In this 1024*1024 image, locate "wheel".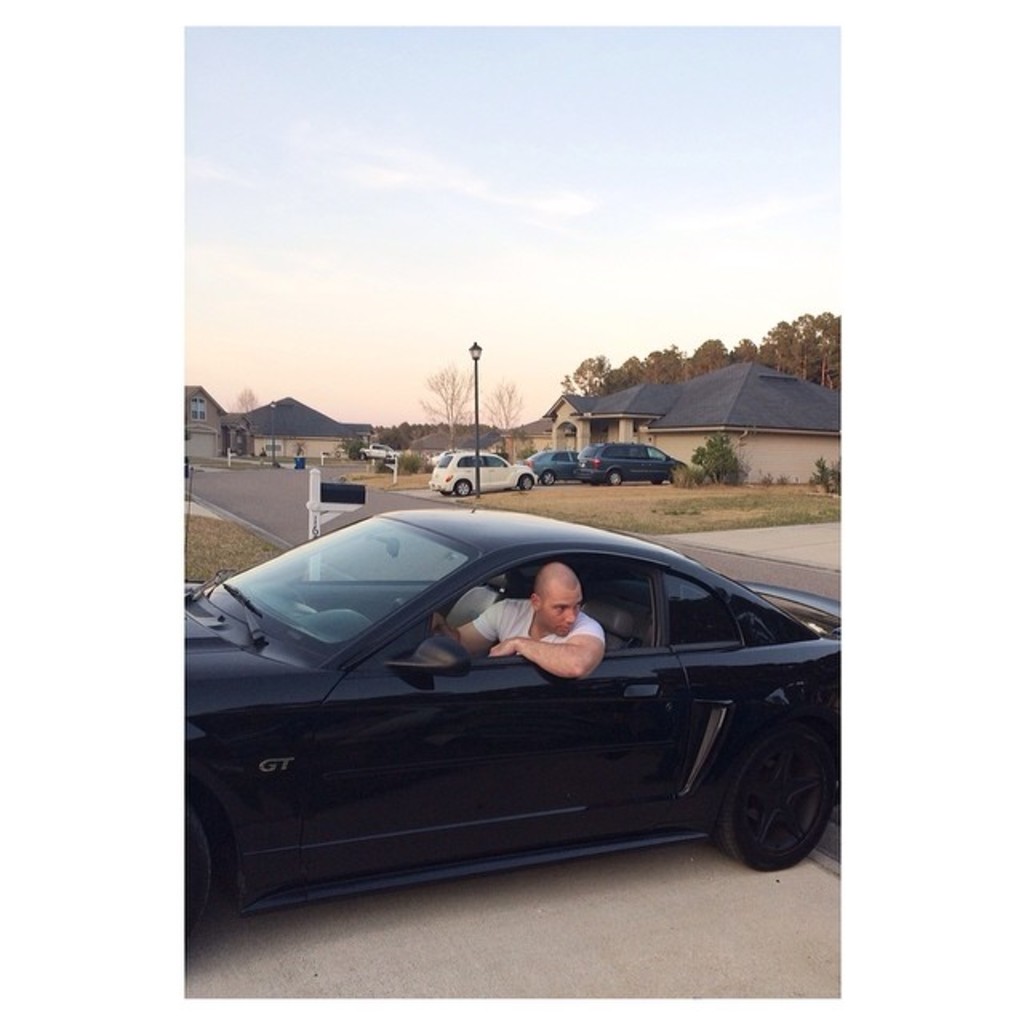
Bounding box: box(456, 483, 472, 498).
